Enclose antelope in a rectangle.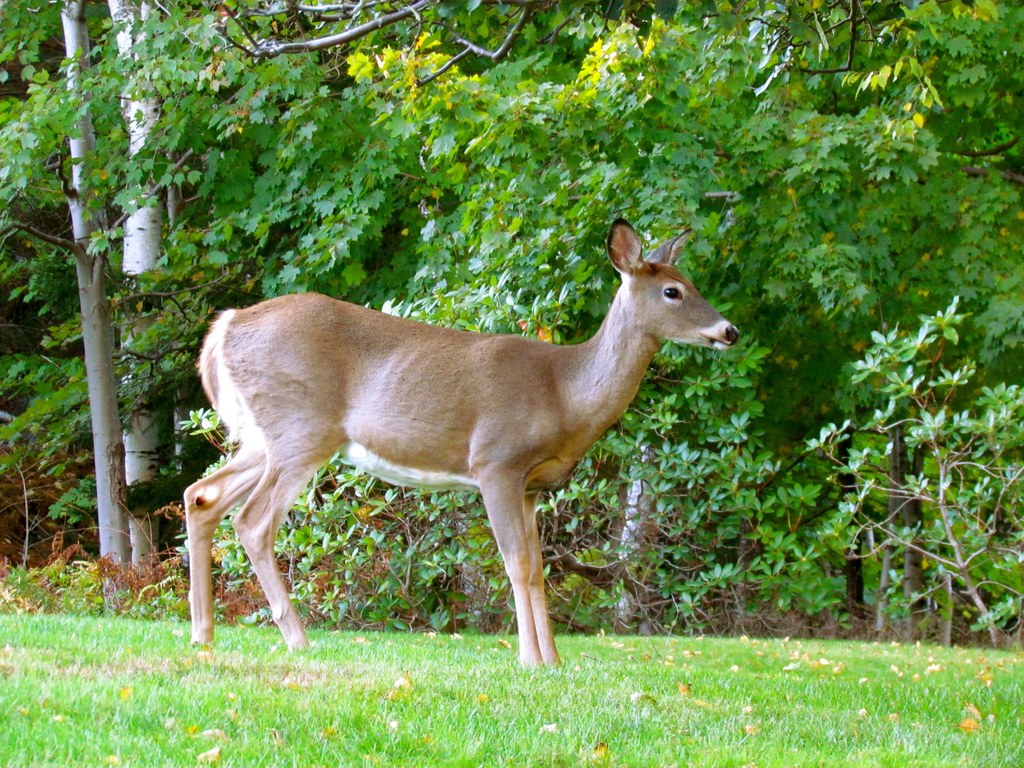
184 214 741 667.
